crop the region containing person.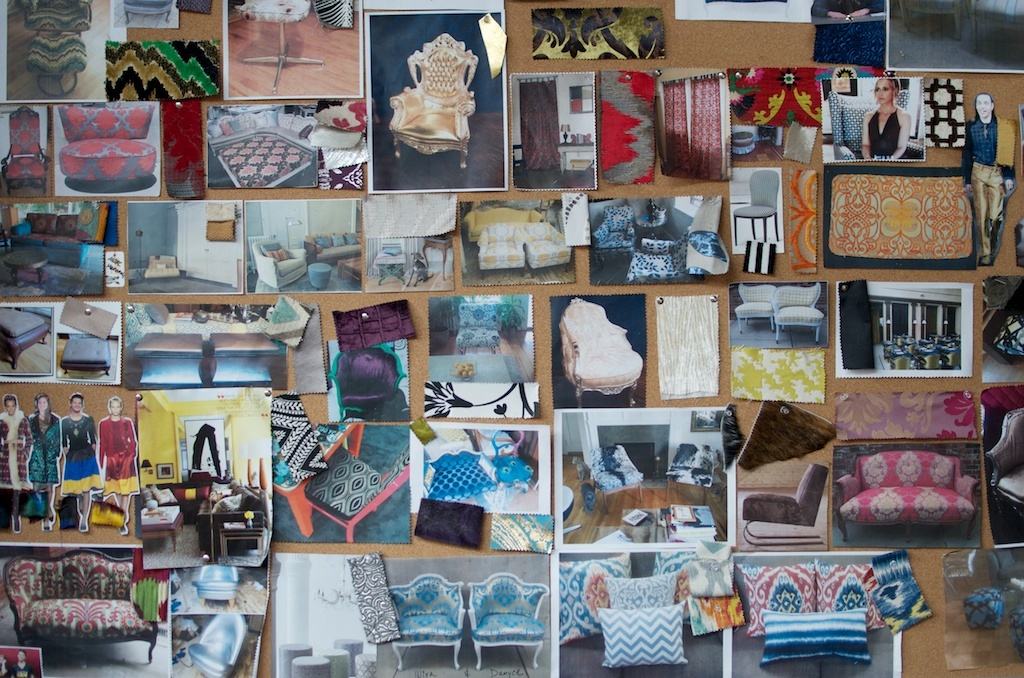
Crop region: <box>858,75,910,159</box>.
